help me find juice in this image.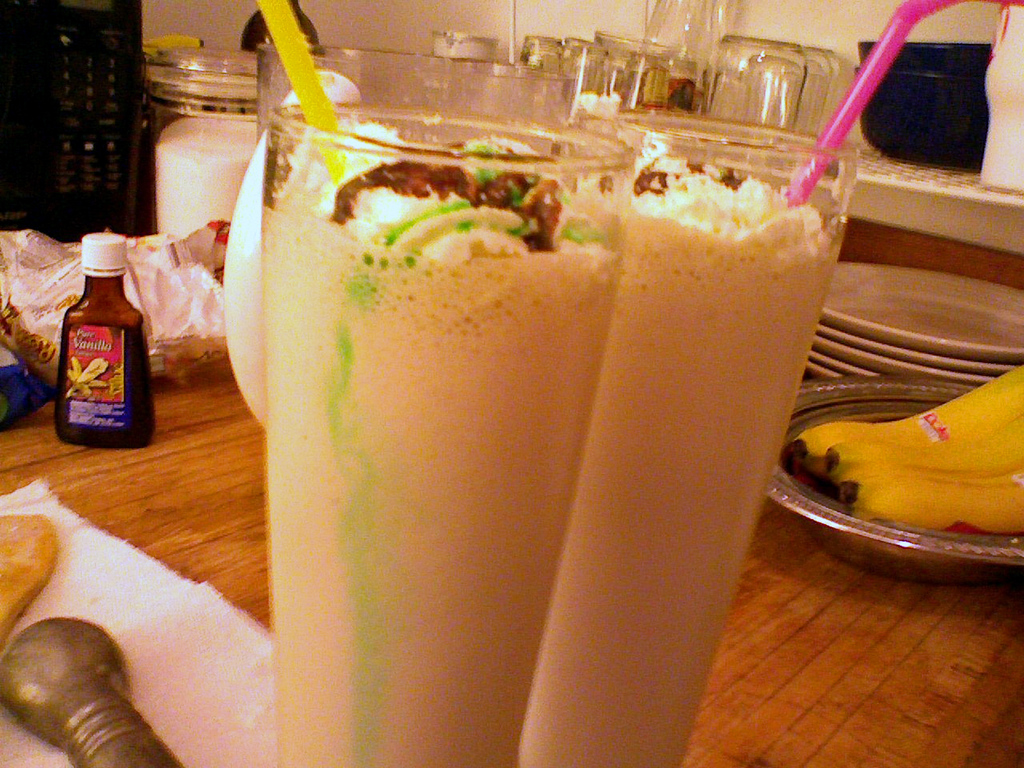
Found it: <region>210, 77, 850, 733</region>.
